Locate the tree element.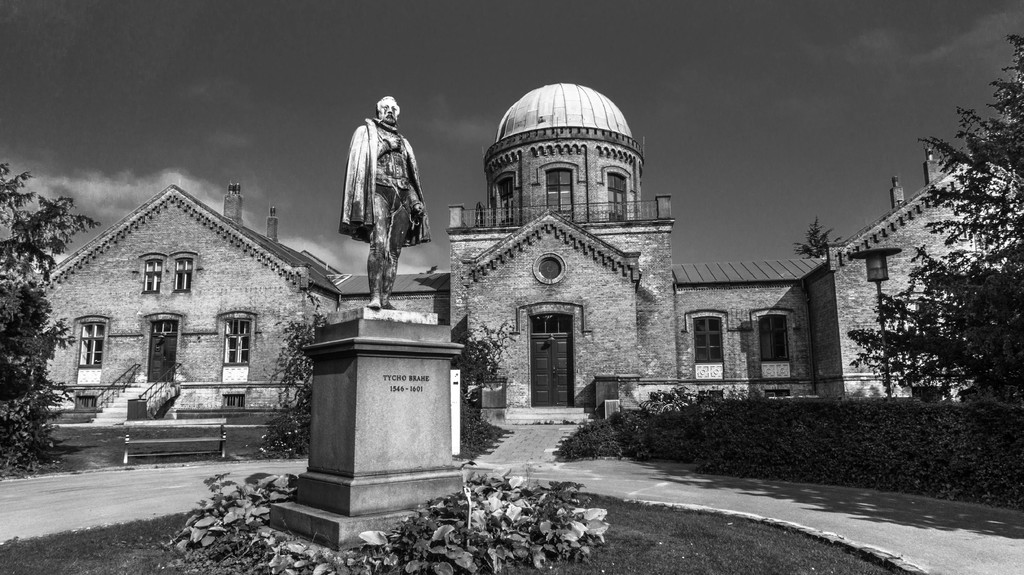
Element bbox: <region>853, 35, 1023, 406</region>.
